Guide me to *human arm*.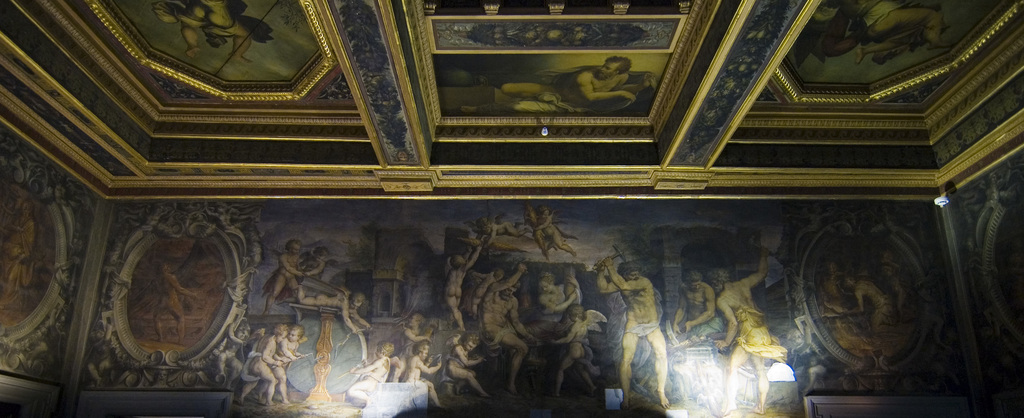
Guidance: 182, 12, 207, 67.
